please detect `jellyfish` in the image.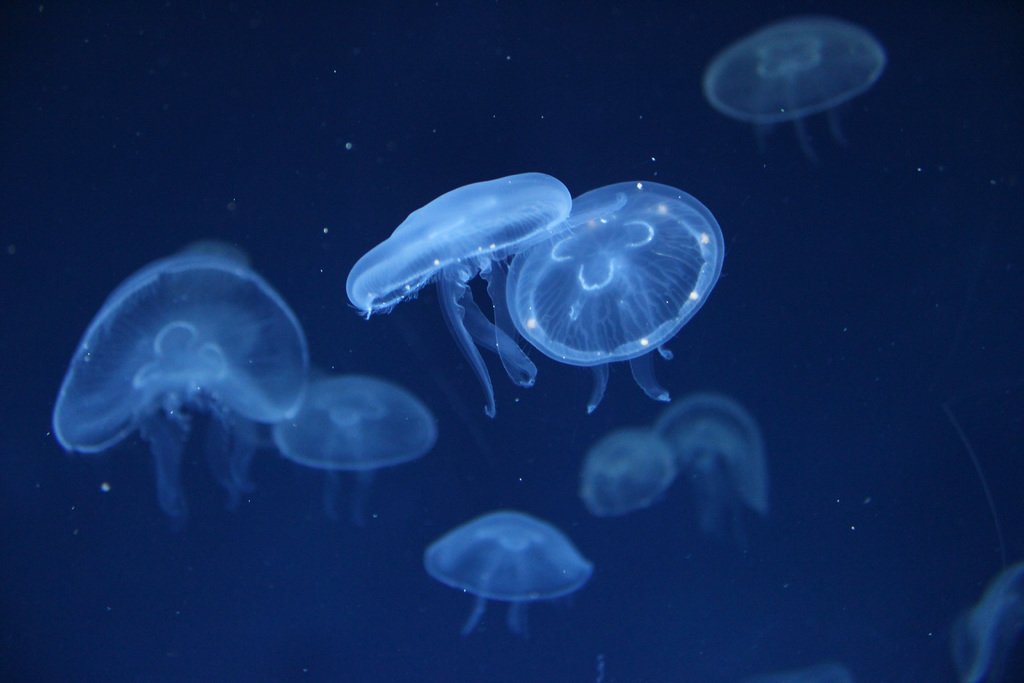
<box>657,399,767,541</box>.
